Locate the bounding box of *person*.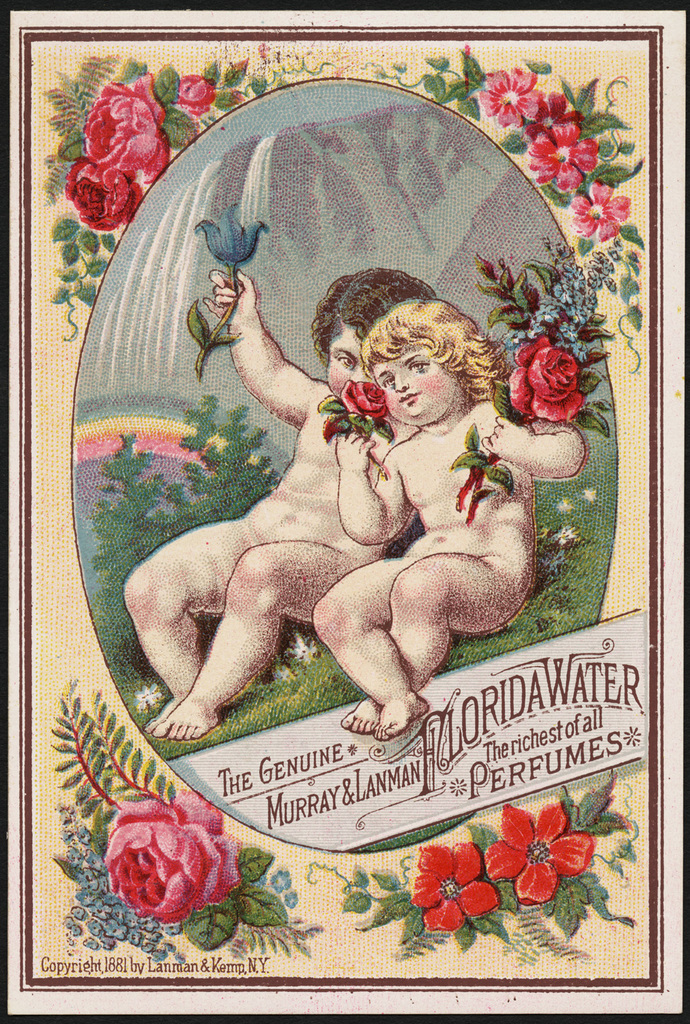
Bounding box: locate(306, 292, 594, 745).
